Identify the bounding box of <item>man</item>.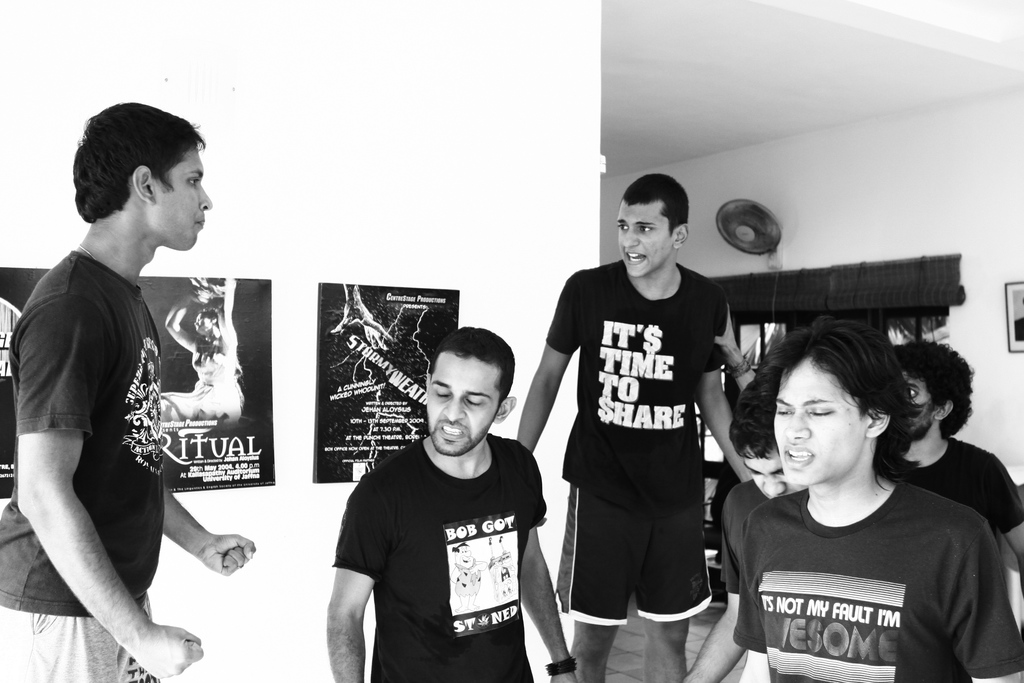
region(707, 309, 1023, 561).
